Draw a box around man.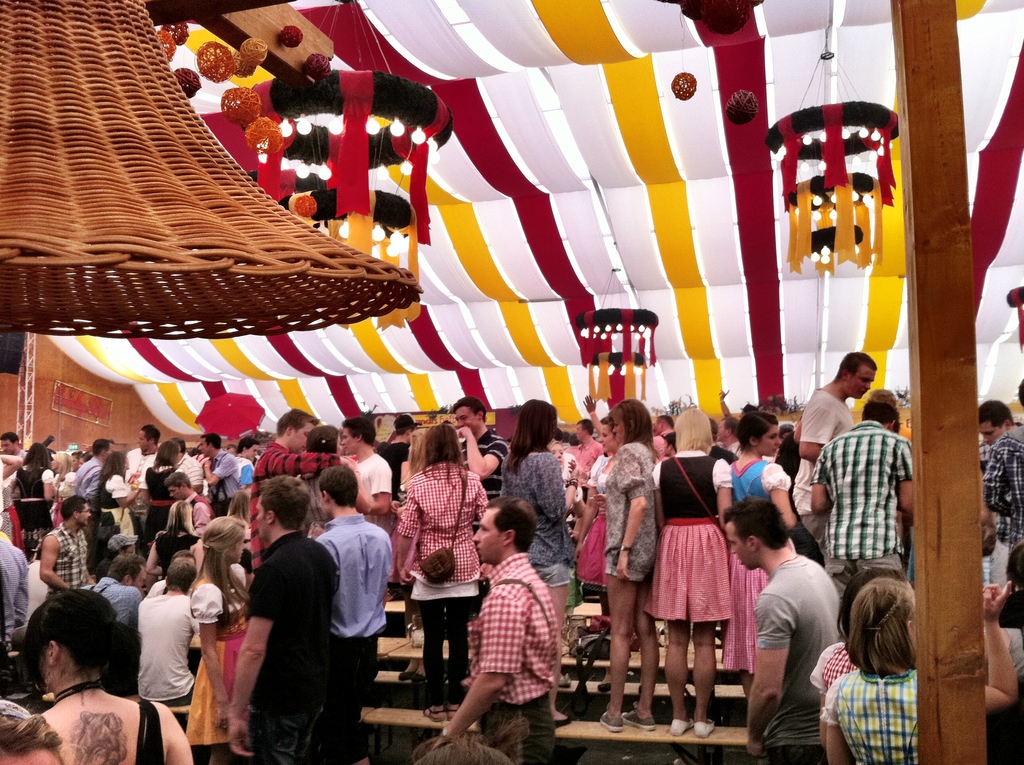
[x1=225, y1=474, x2=340, y2=762].
